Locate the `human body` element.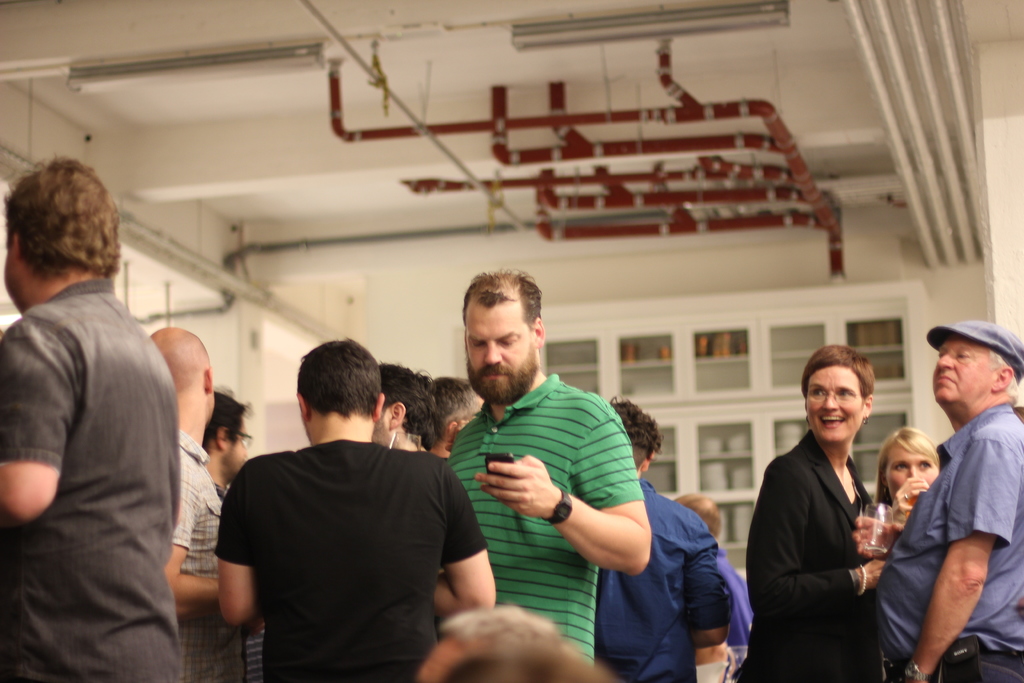
Element bbox: crop(166, 431, 253, 682).
